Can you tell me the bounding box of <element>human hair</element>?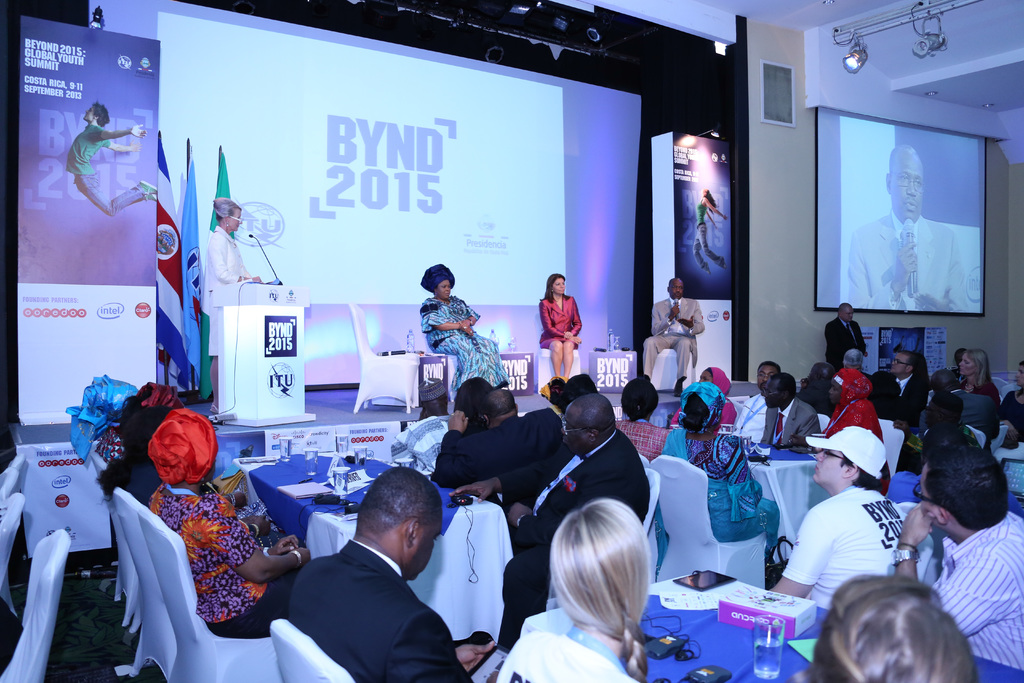
{"left": 357, "top": 466, "right": 446, "bottom": 535}.
